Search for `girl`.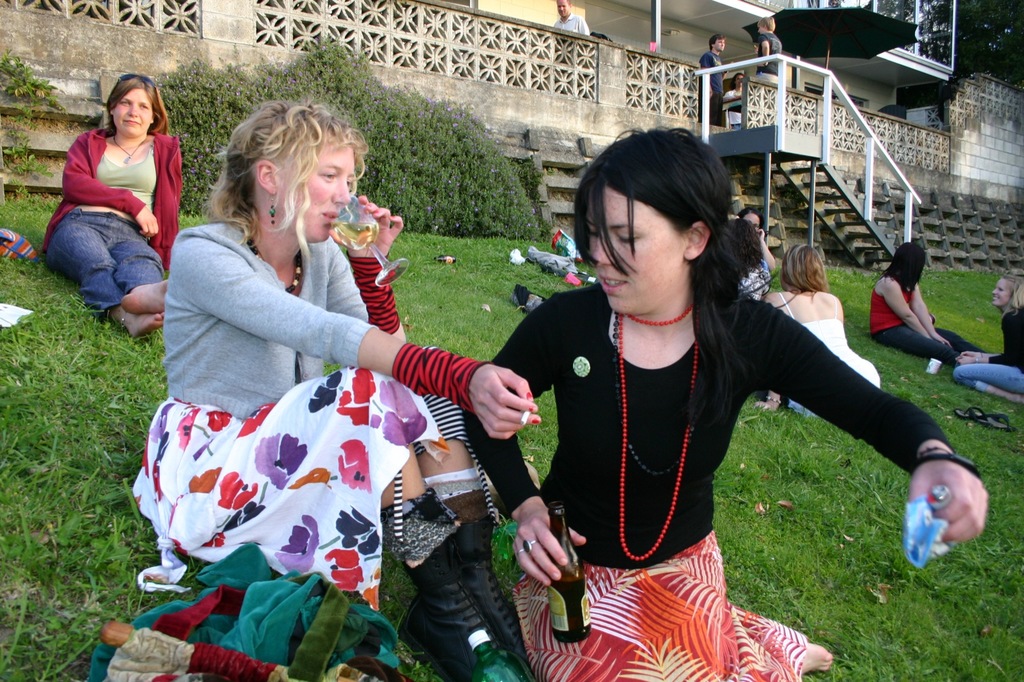
Found at pyautogui.locateOnScreen(461, 133, 986, 681).
